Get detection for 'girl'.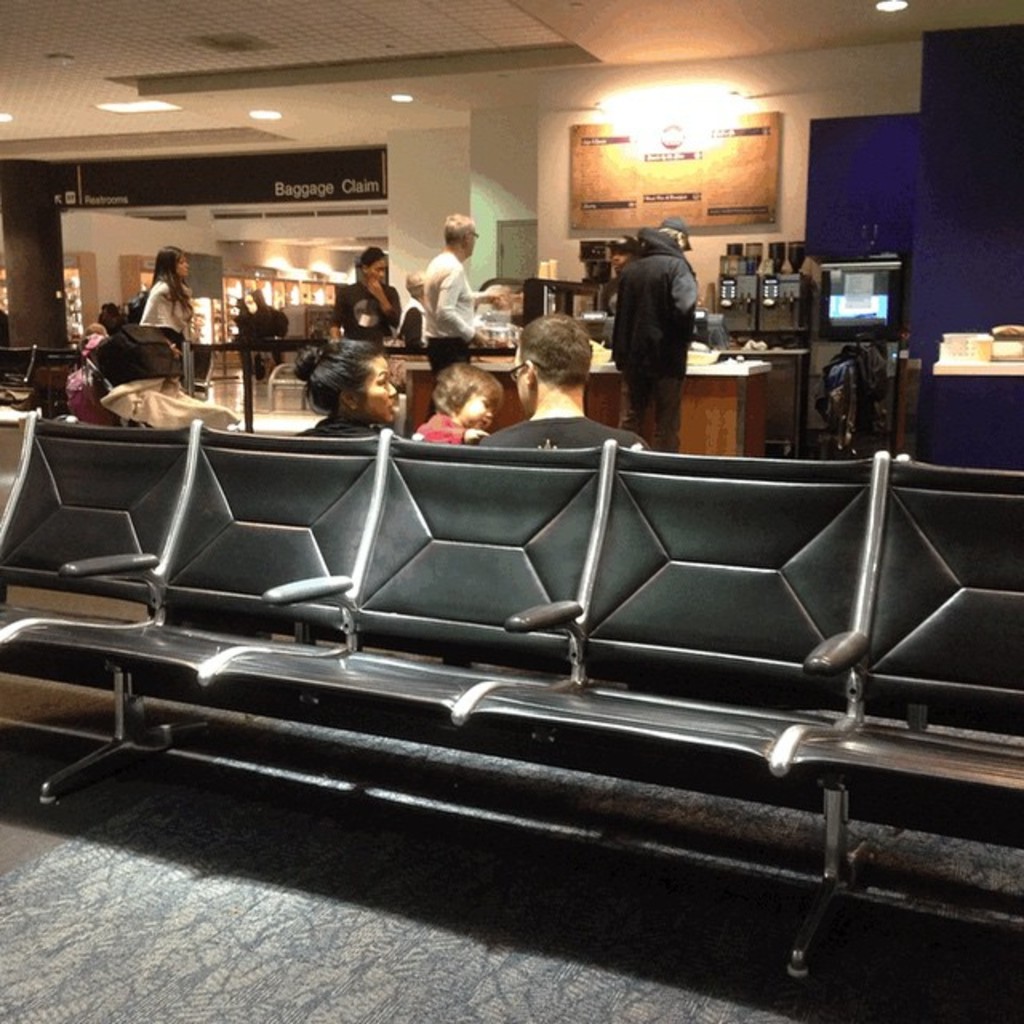
Detection: (410, 360, 501, 451).
